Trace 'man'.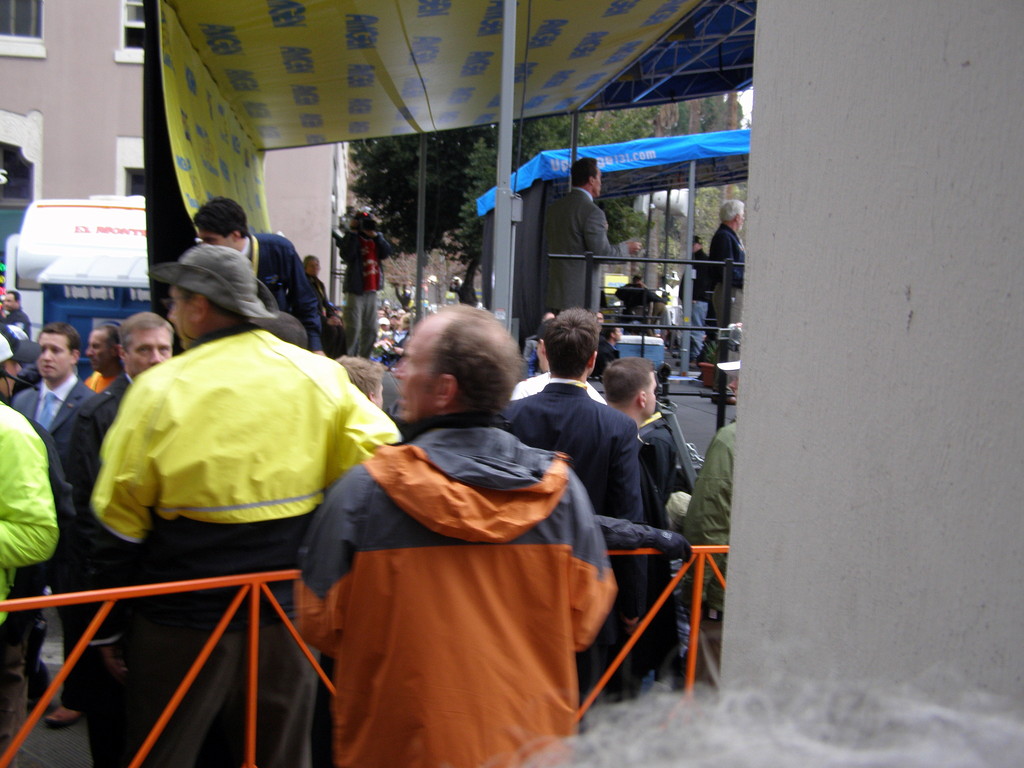
Traced to <bbox>676, 225, 717, 360</bbox>.
